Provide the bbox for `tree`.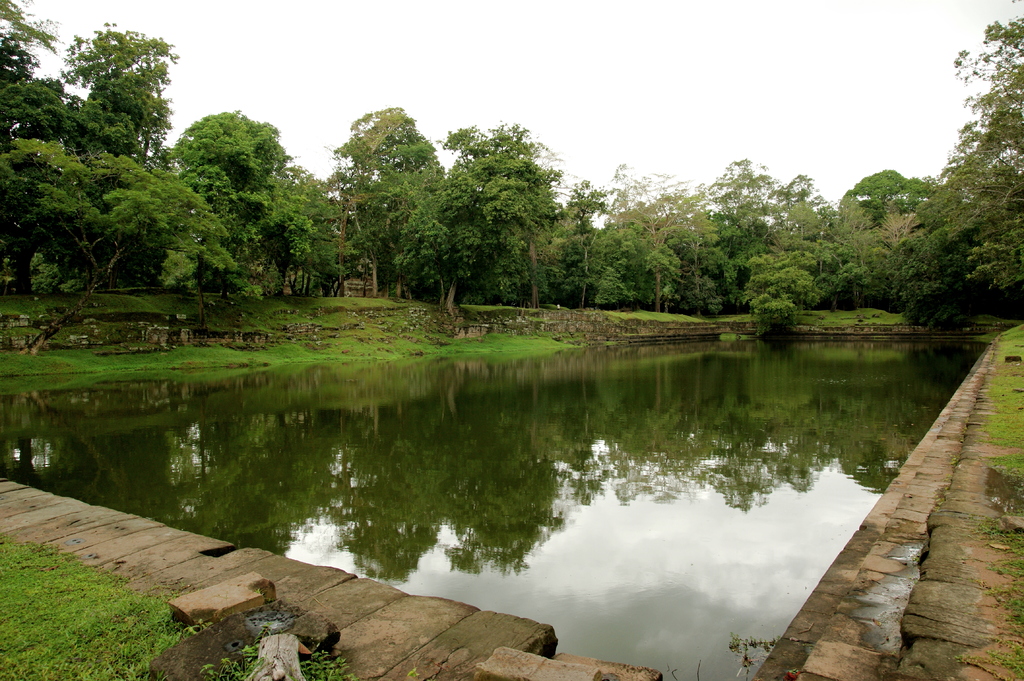
(0,2,53,77).
